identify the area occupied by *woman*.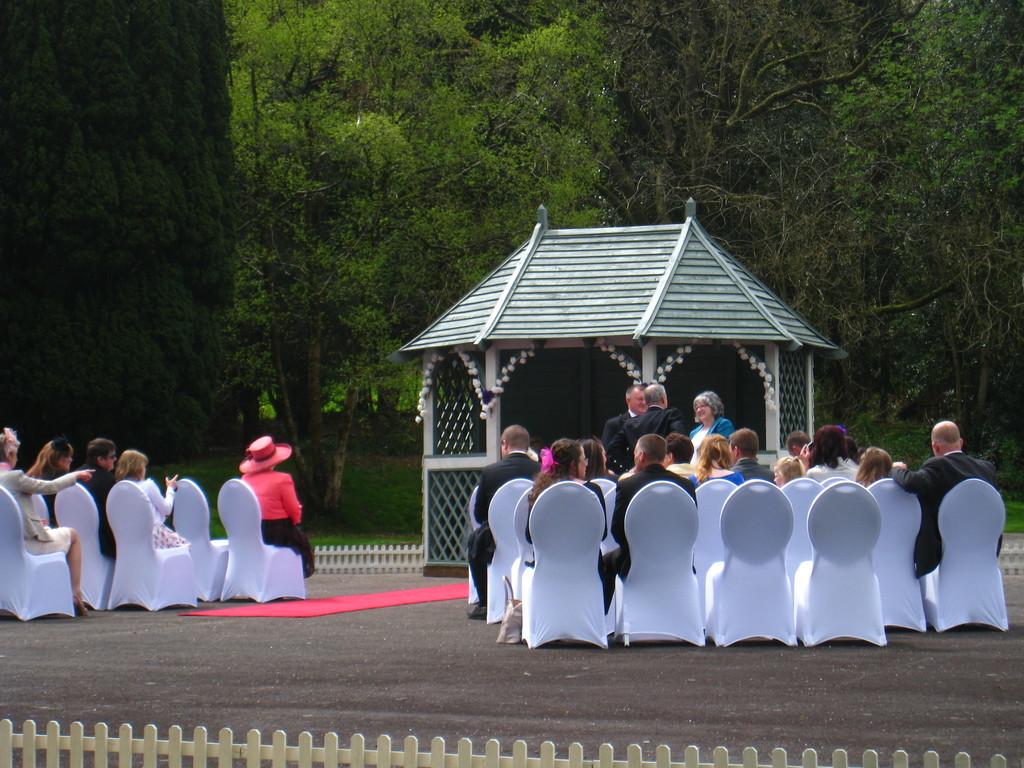
Area: Rect(583, 437, 616, 479).
